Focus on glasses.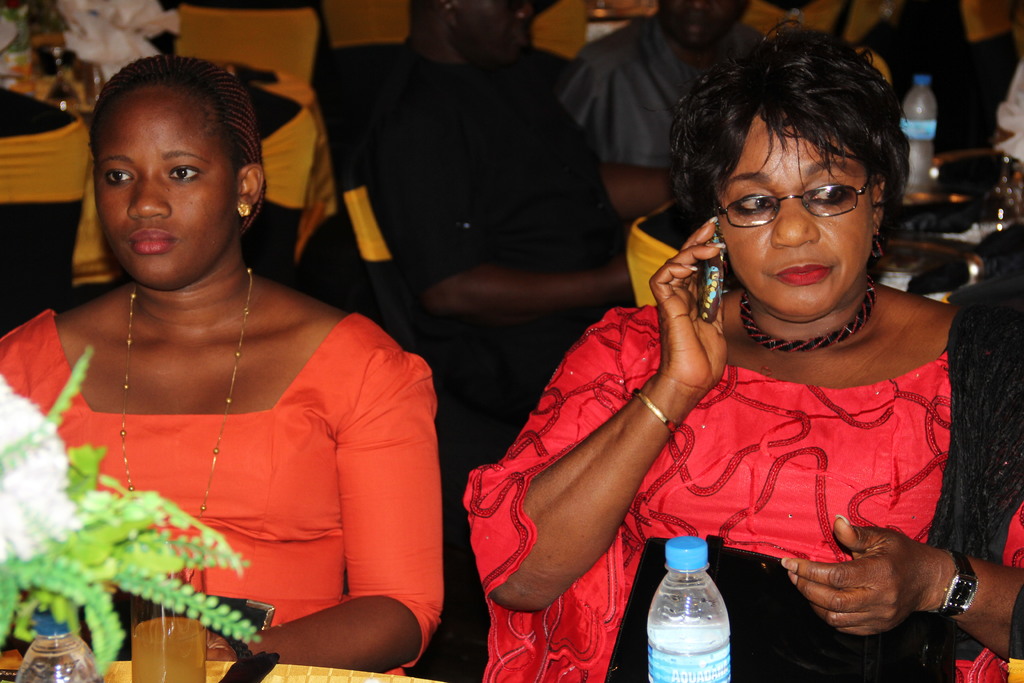
Focused at box(708, 167, 877, 226).
